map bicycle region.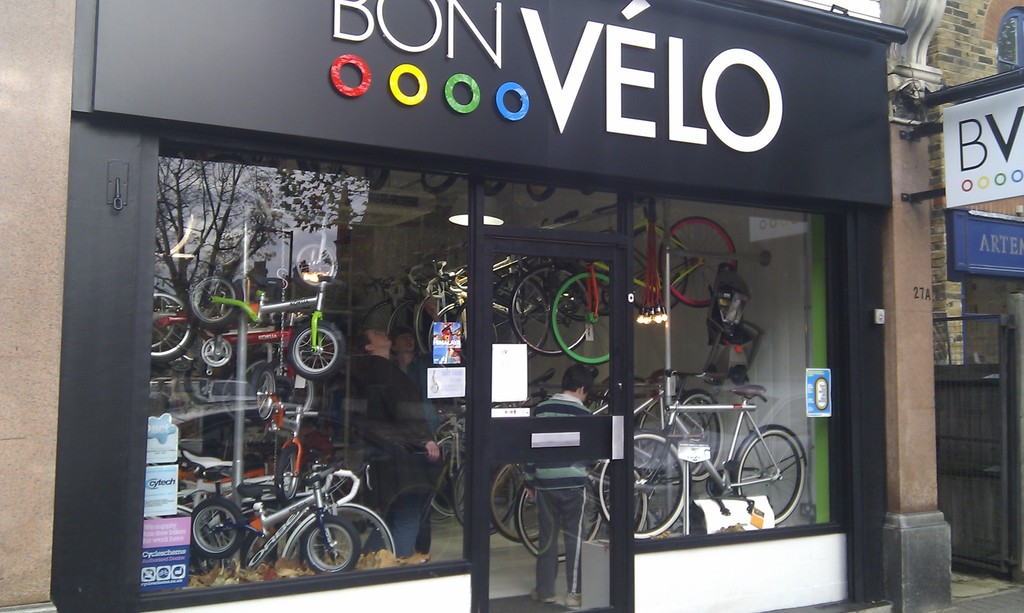
Mapped to {"left": 514, "top": 374, "right": 730, "bottom": 571}.
